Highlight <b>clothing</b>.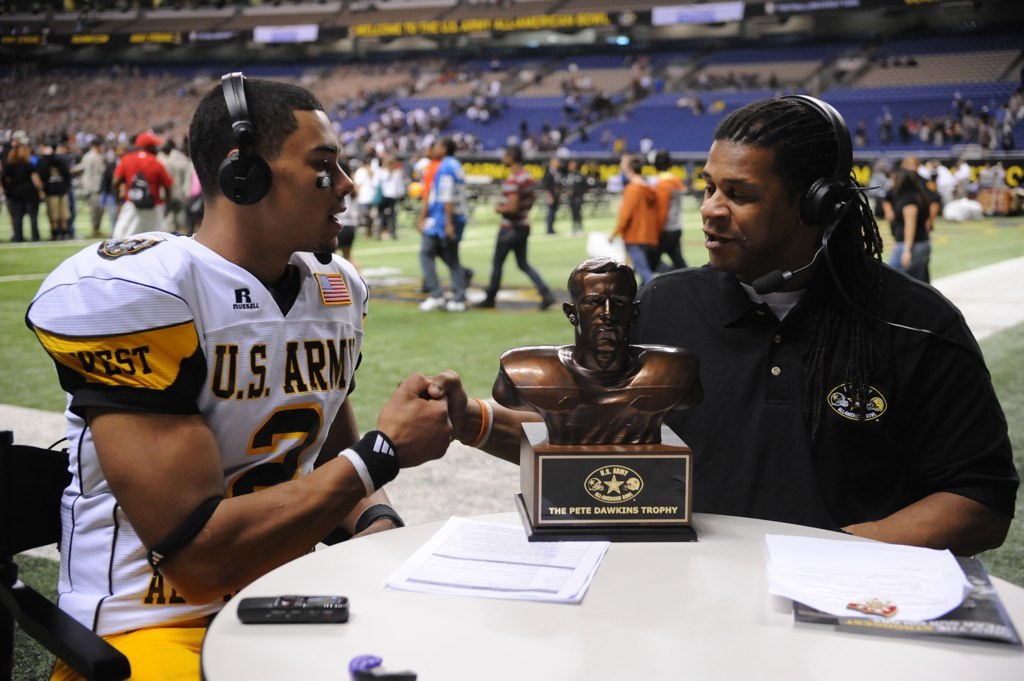
Highlighted region: (x1=487, y1=160, x2=549, y2=305).
